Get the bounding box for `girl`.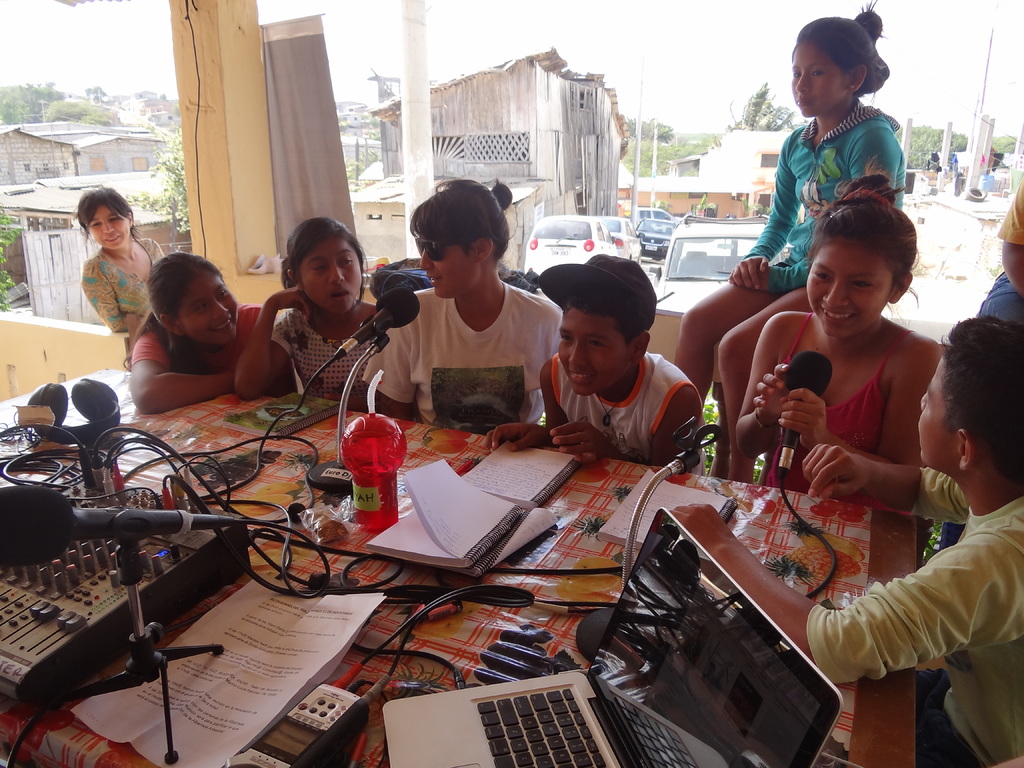
BBox(740, 173, 943, 516).
